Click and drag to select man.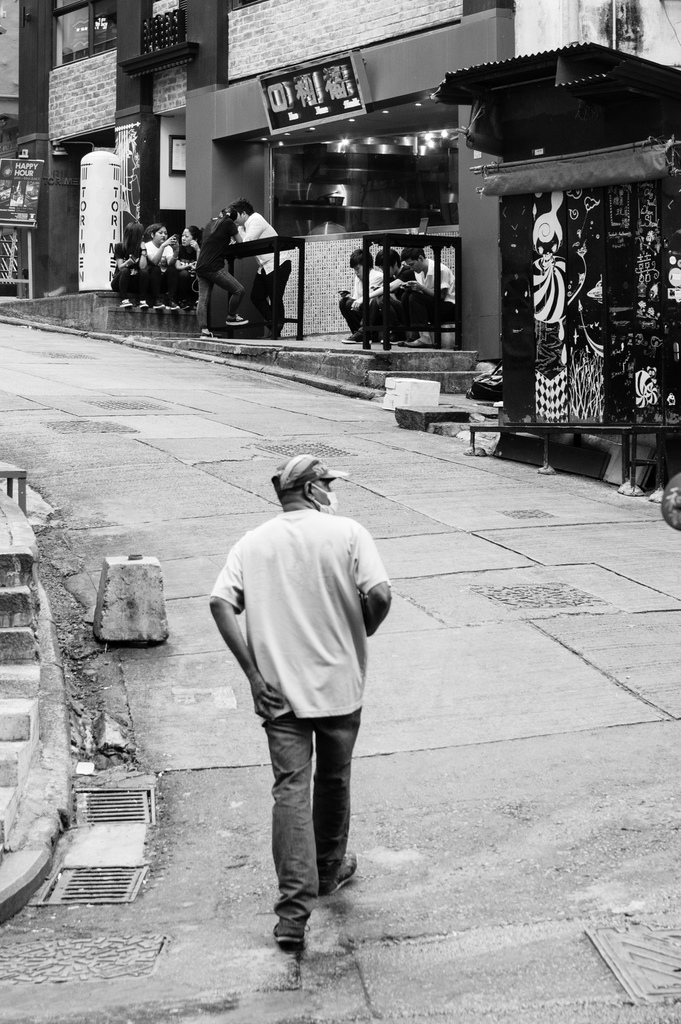
Selection: (338,248,387,342).
